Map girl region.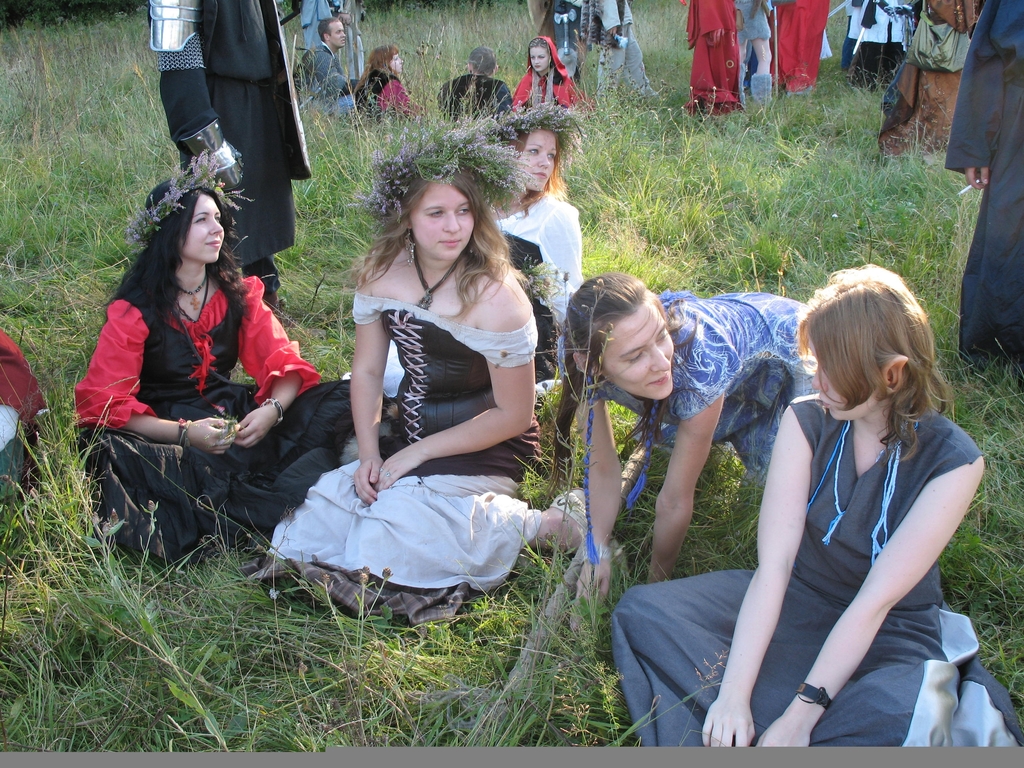
Mapped to box(249, 159, 594, 625).
